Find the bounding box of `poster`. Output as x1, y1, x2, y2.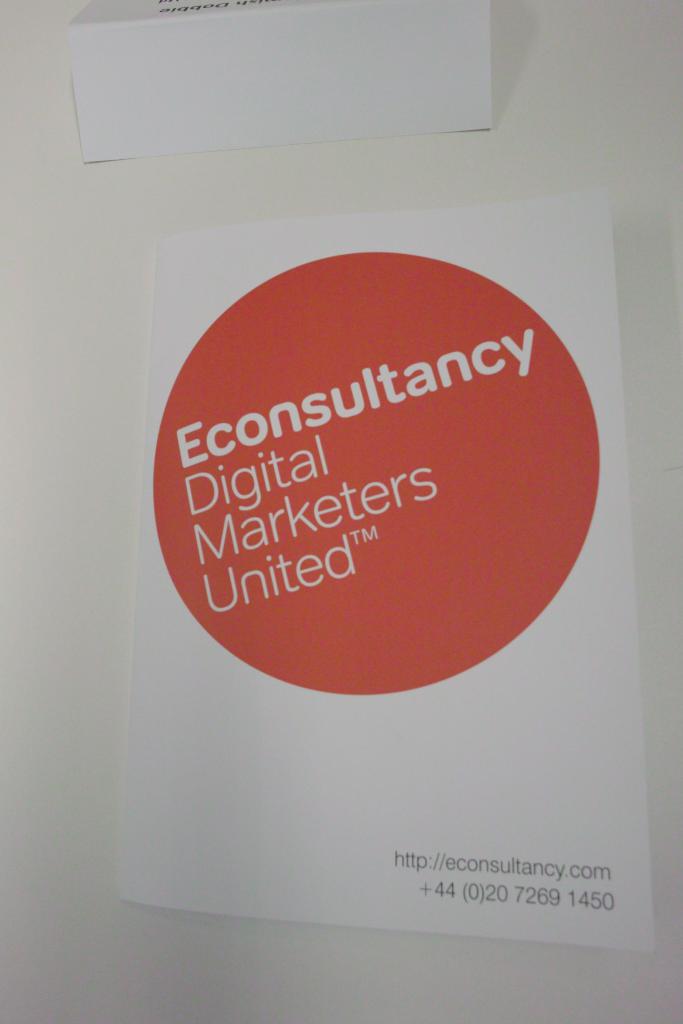
122, 194, 655, 955.
